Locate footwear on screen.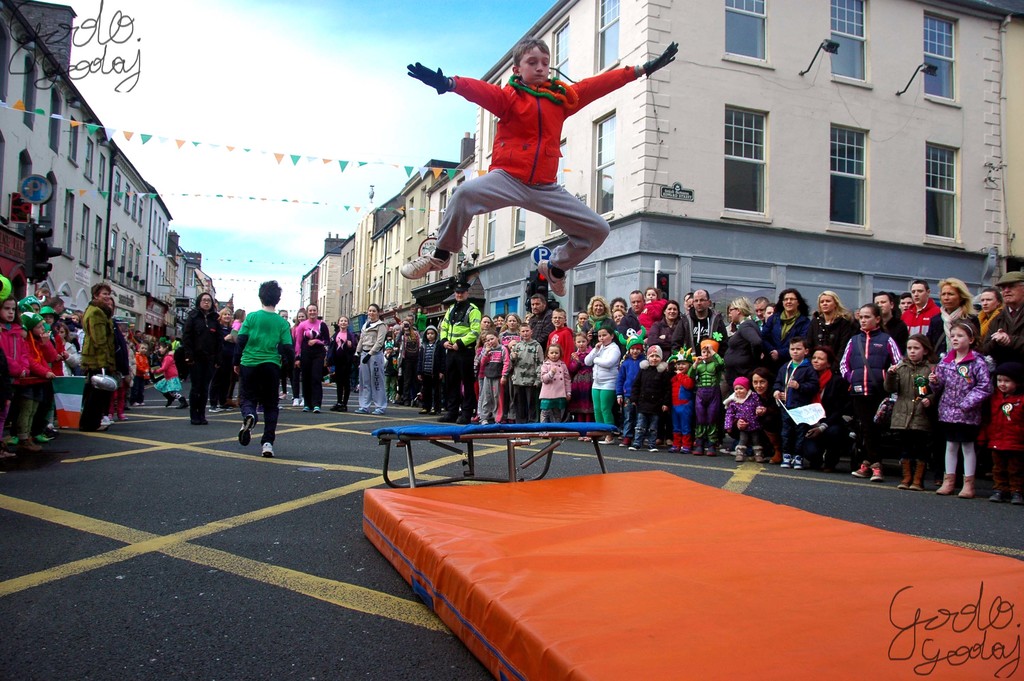
On screen at 543, 431, 548, 438.
